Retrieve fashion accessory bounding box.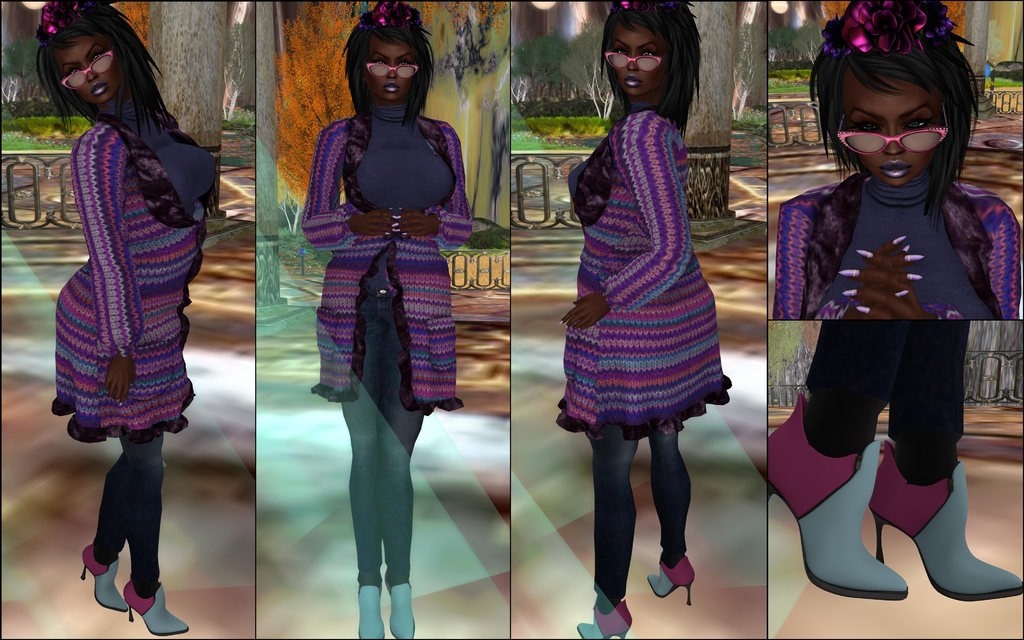
Bounding box: (x1=621, y1=0, x2=663, y2=13).
